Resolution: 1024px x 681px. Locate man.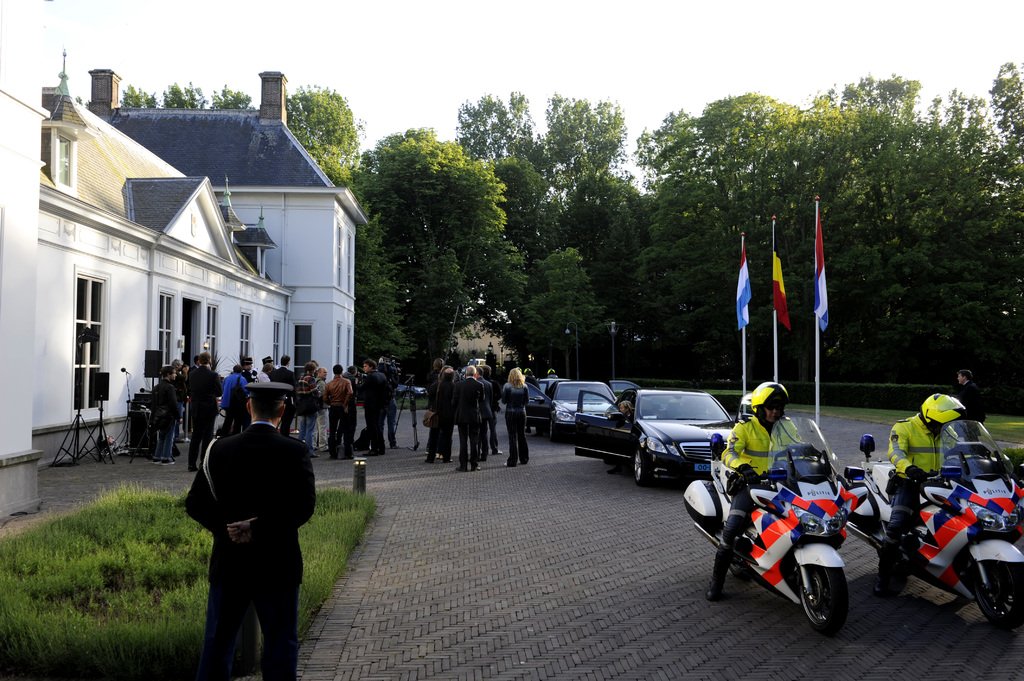
Rect(182, 381, 319, 667).
